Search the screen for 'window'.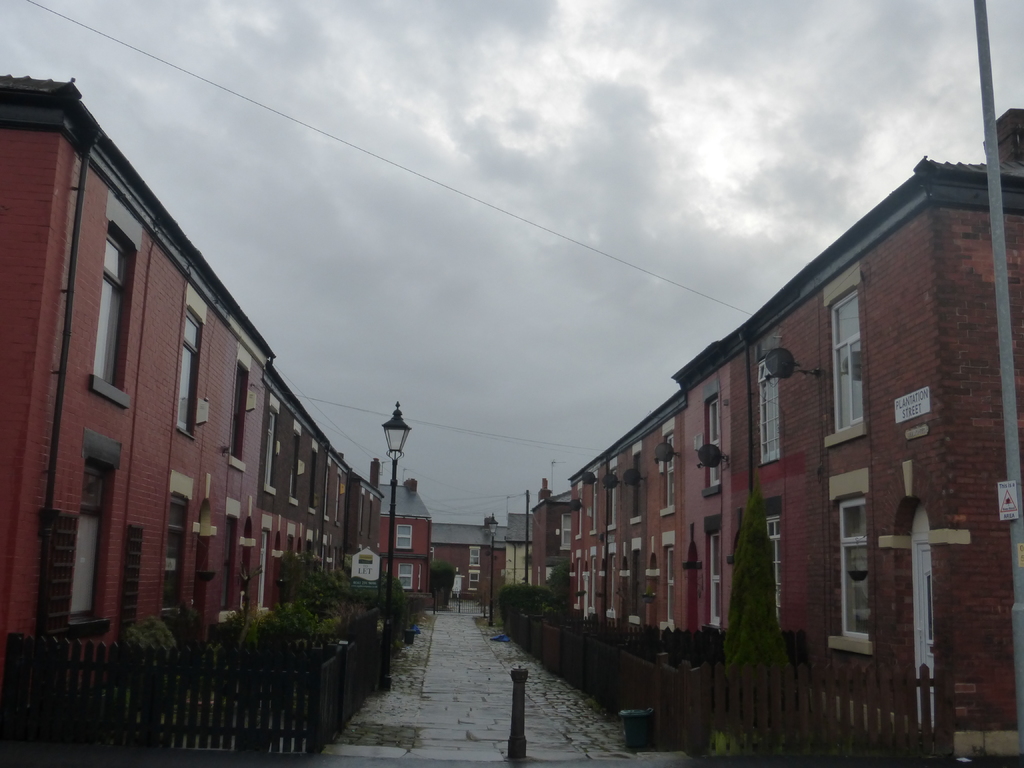
Found at box(228, 363, 249, 476).
